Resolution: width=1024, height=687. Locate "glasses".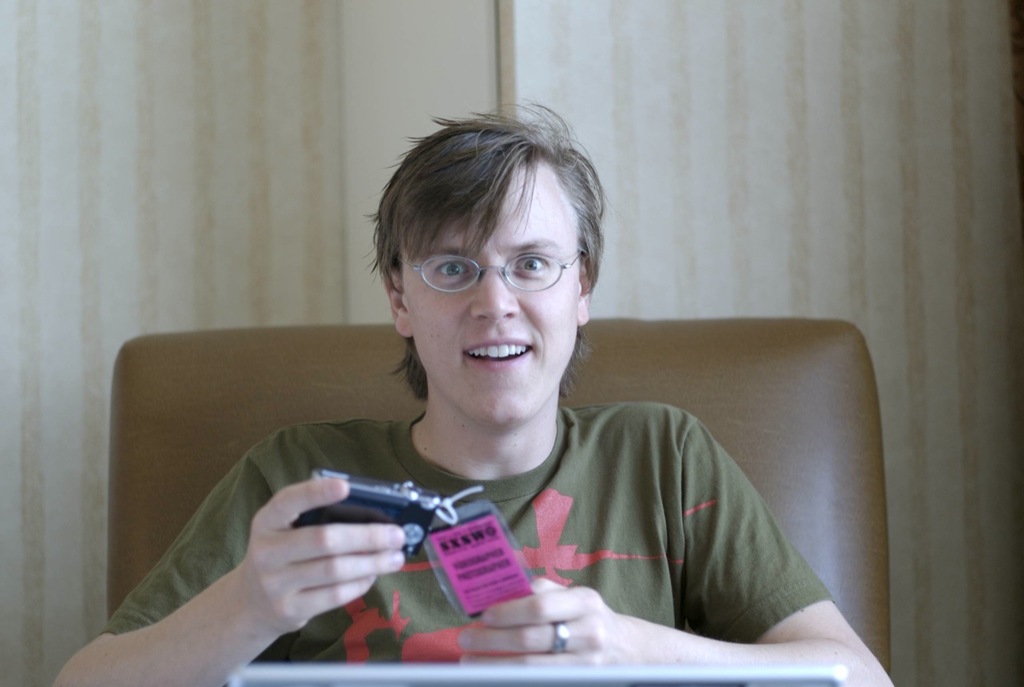
391:250:589:297.
